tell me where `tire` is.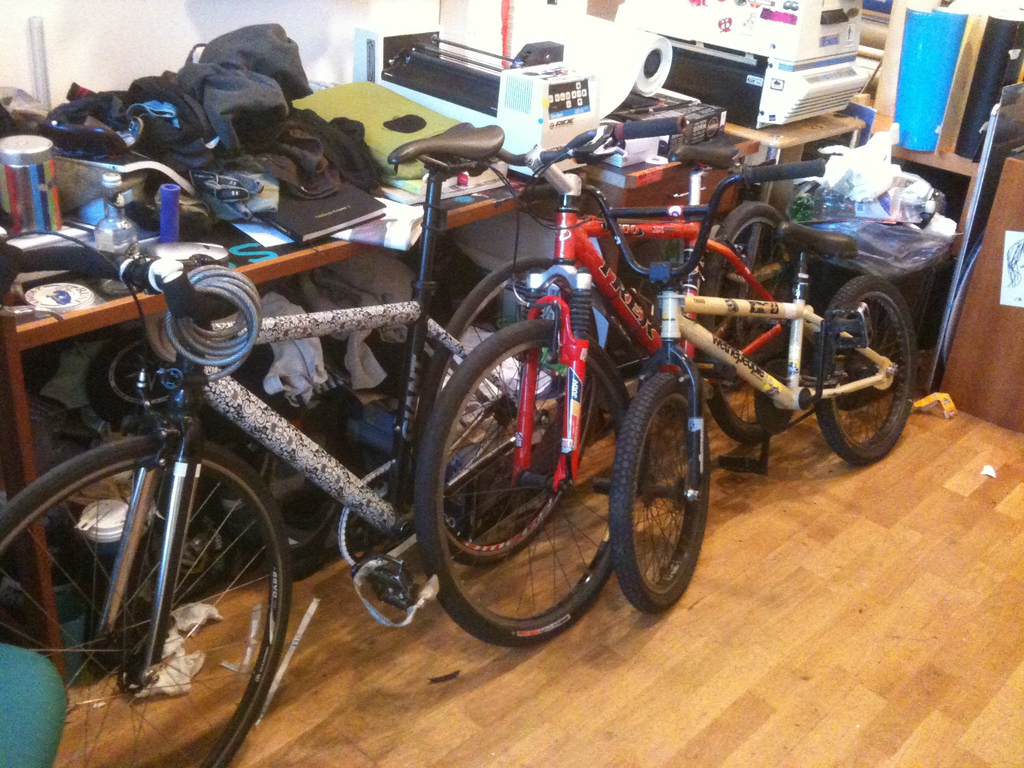
`tire` is at (136,504,234,596).
